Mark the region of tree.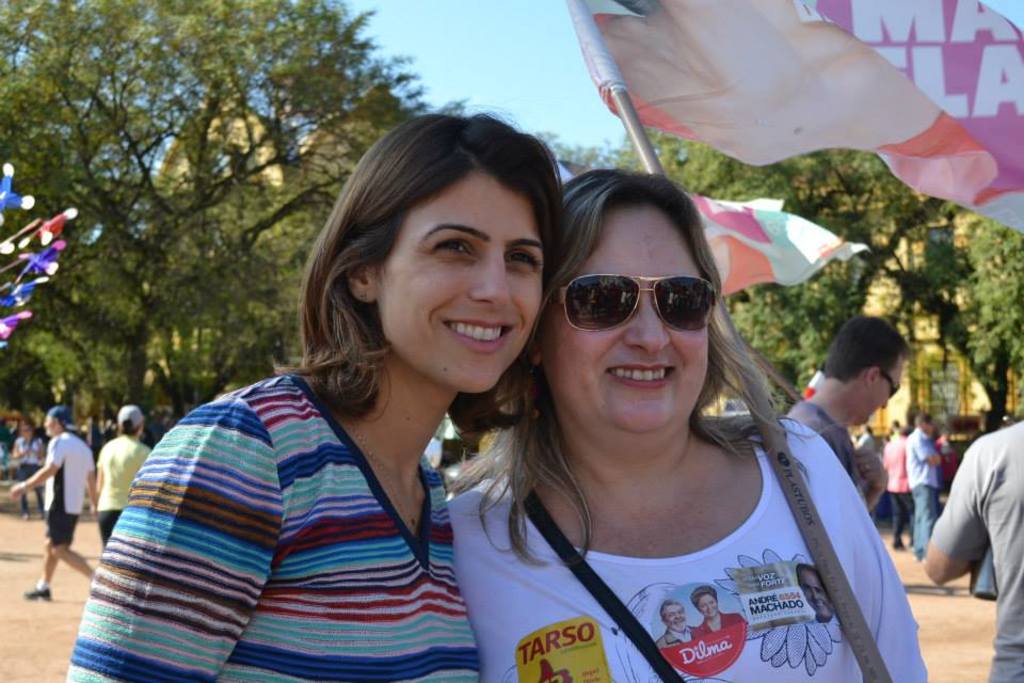
Region: 645:128:1023:467.
